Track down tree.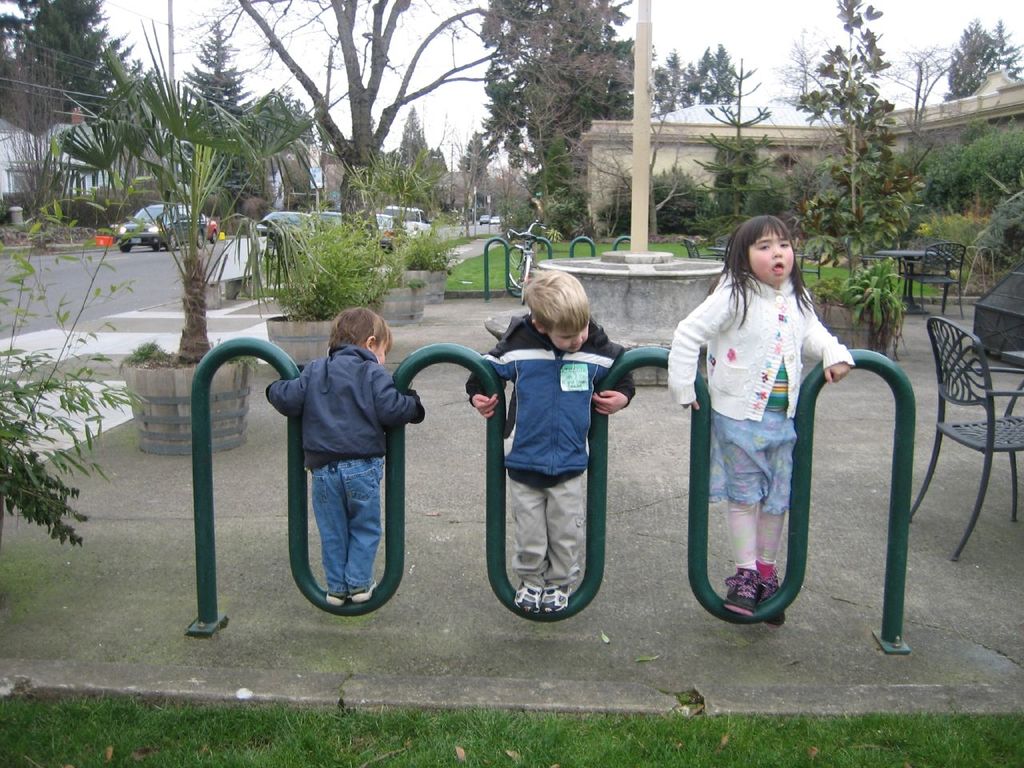
Tracked to crop(44, 30, 381, 346).
